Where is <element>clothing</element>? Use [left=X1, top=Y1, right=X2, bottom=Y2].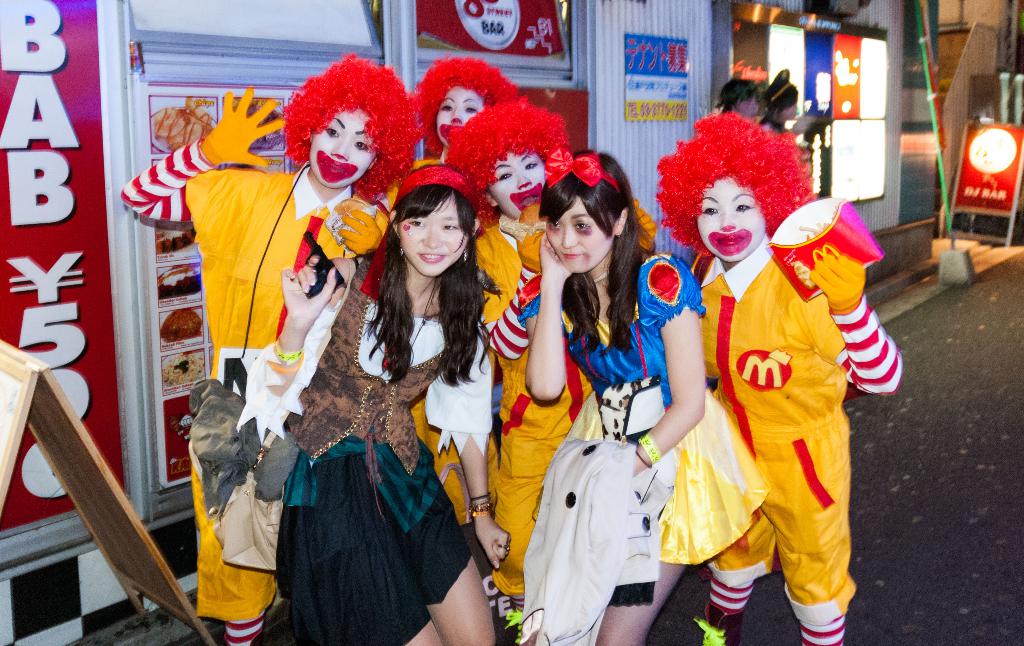
[left=122, top=136, right=353, bottom=623].
